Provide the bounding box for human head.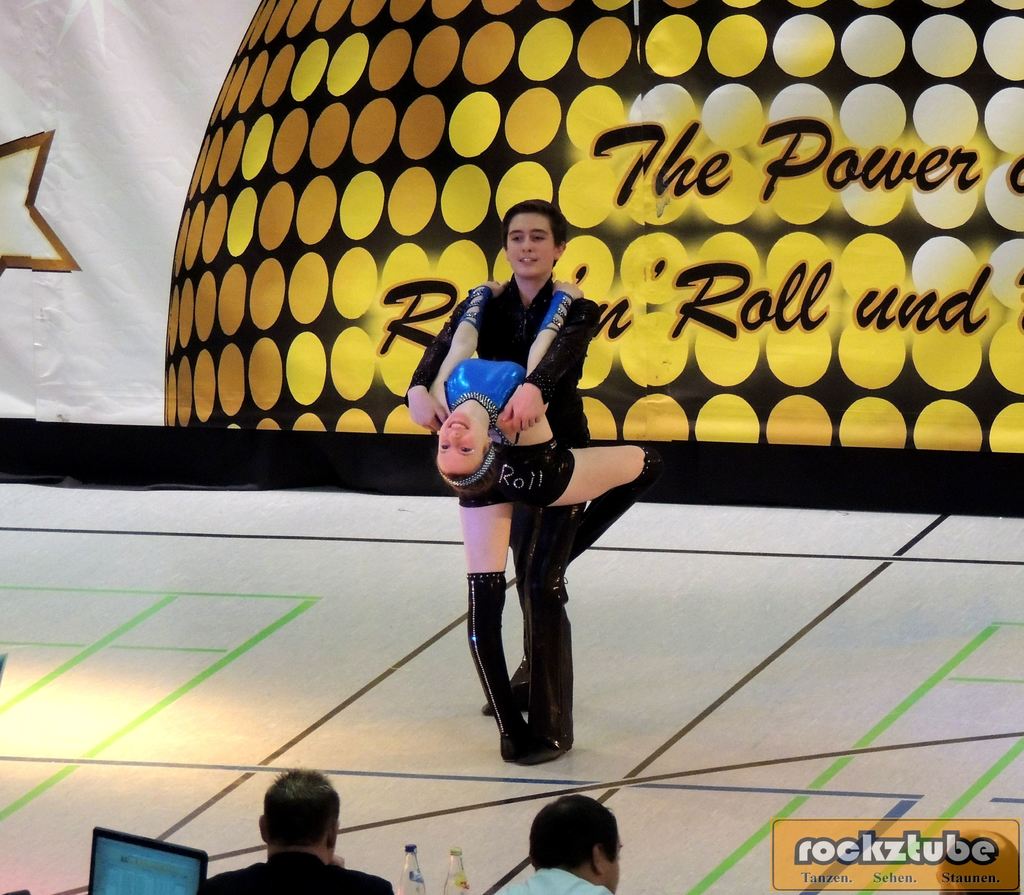
[530, 796, 620, 894].
